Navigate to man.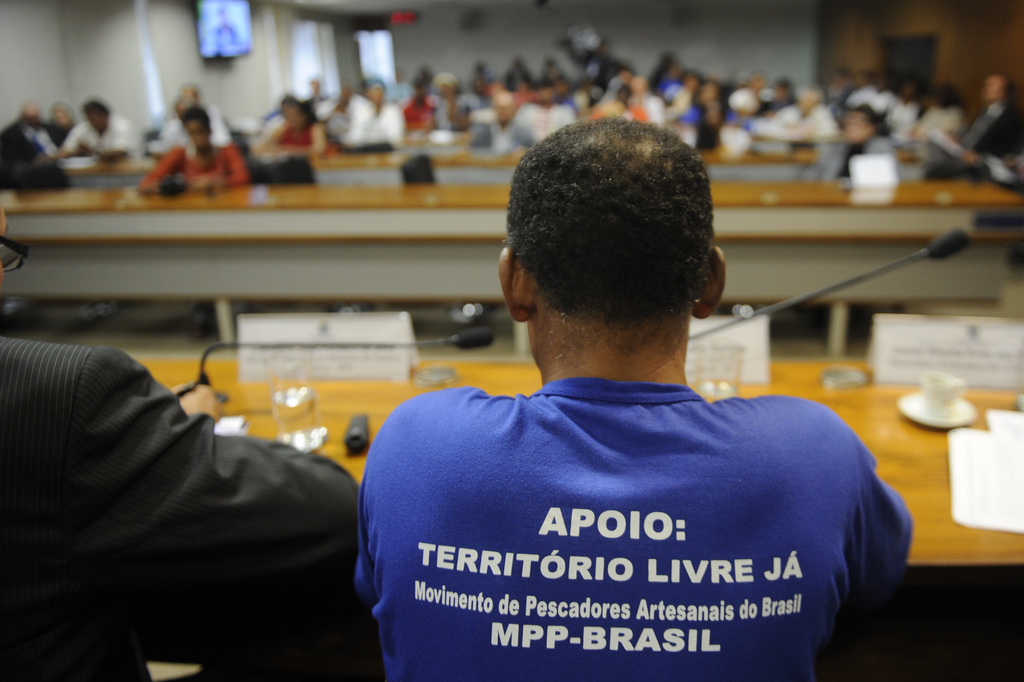
Navigation target: {"left": 872, "top": 73, "right": 902, "bottom": 115}.
